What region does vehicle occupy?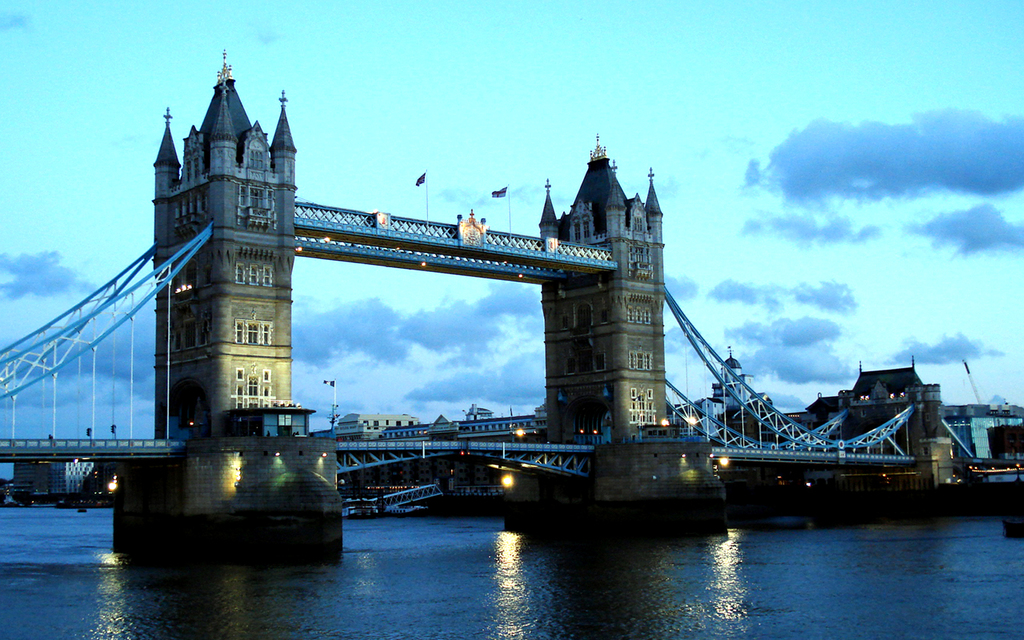
select_region(969, 462, 1023, 542).
